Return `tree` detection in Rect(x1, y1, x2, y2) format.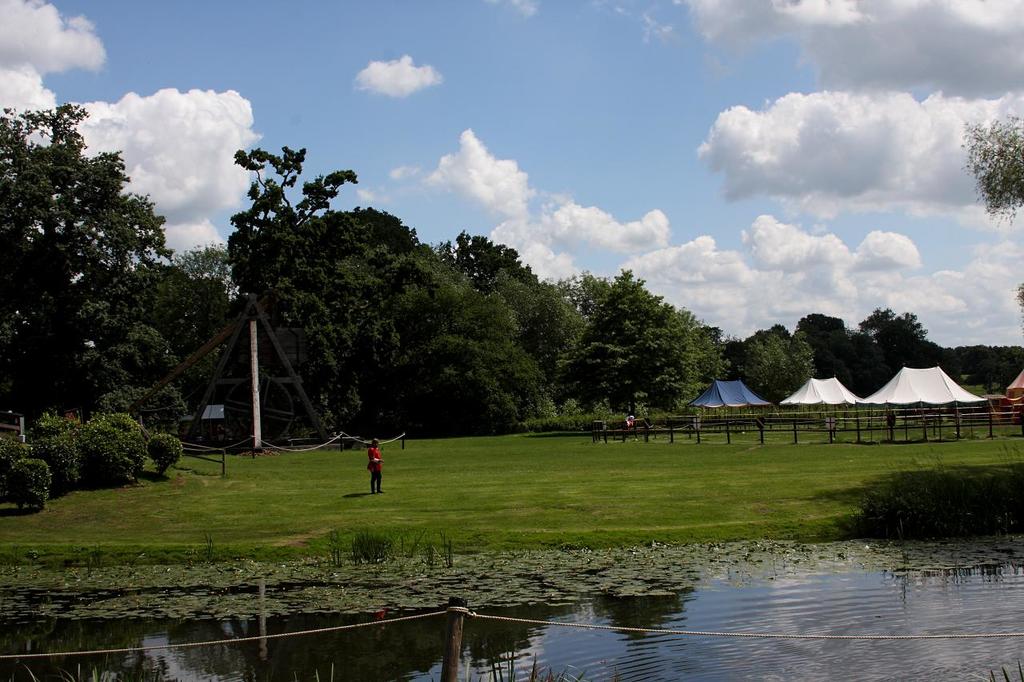
Rect(294, 233, 520, 378).
